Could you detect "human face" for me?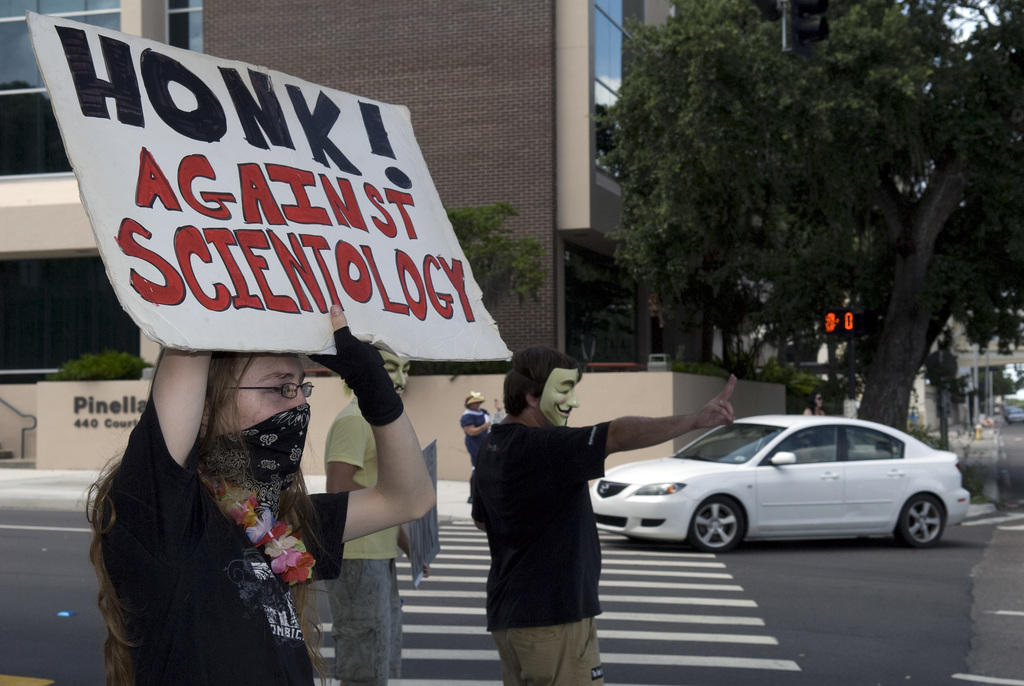
Detection result: [532, 370, 579, 423].
